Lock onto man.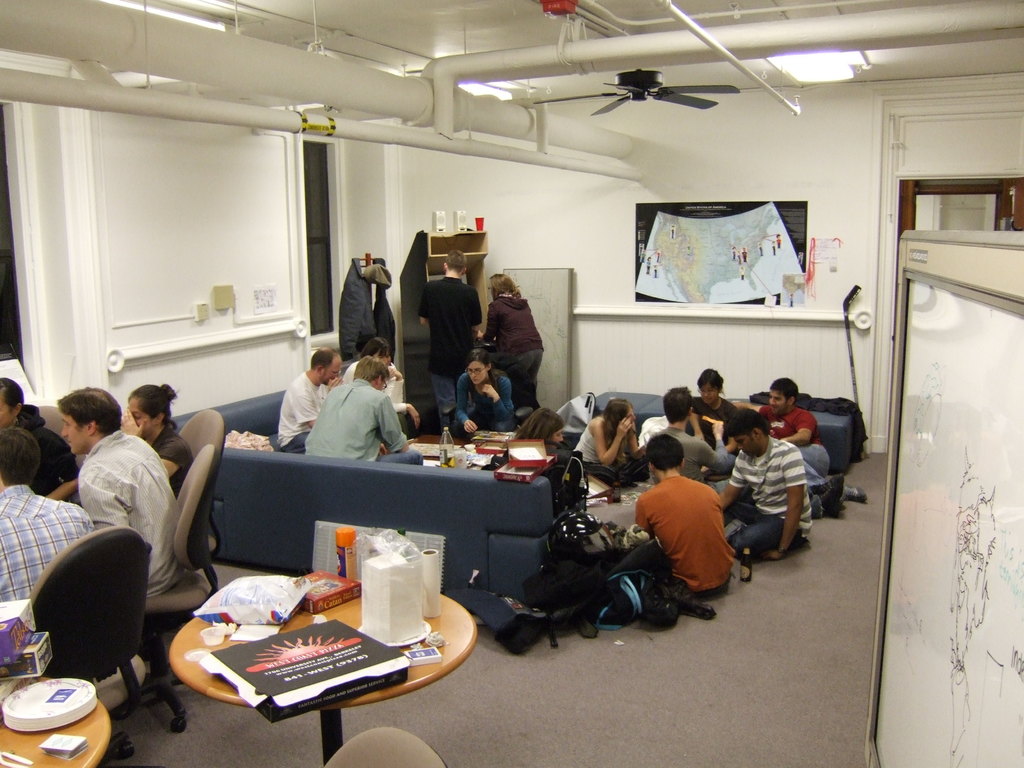
Locked: x1=57 y1=384 x2=188 y2=597.
